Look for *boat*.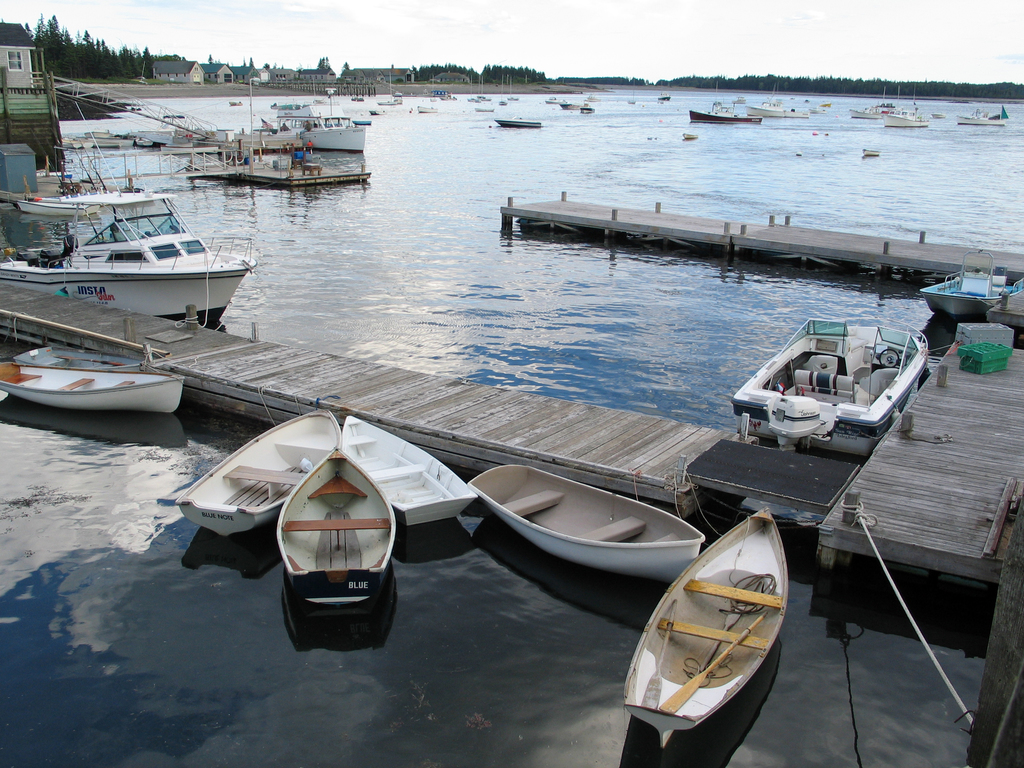
Found: bbox=(13, 341, 158, 366).
